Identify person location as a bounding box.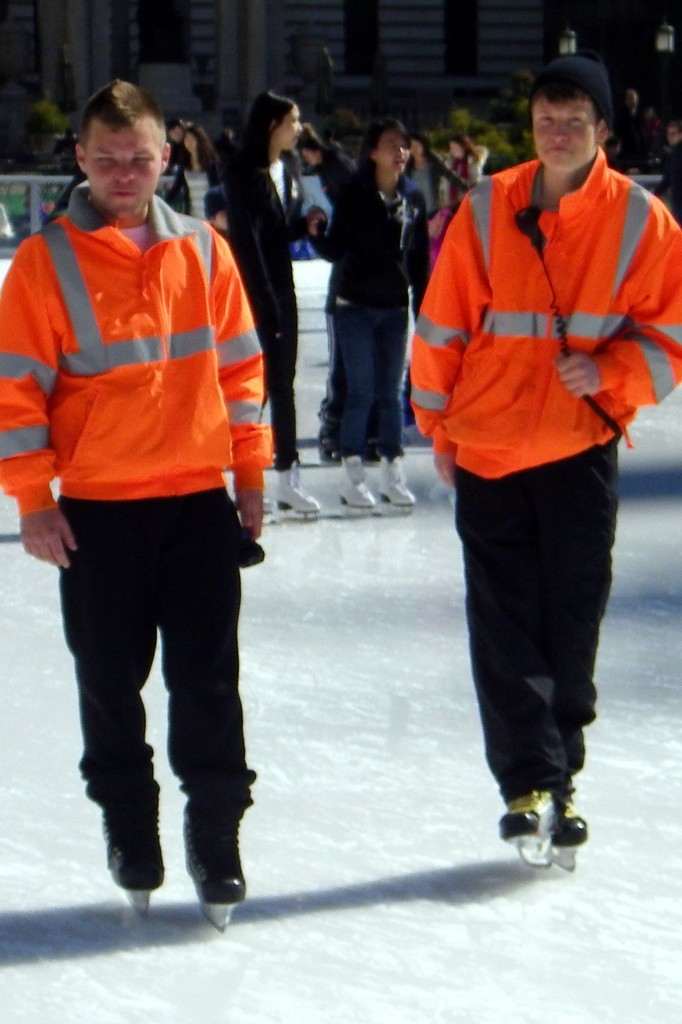
region(336, 114, 429, 506).
